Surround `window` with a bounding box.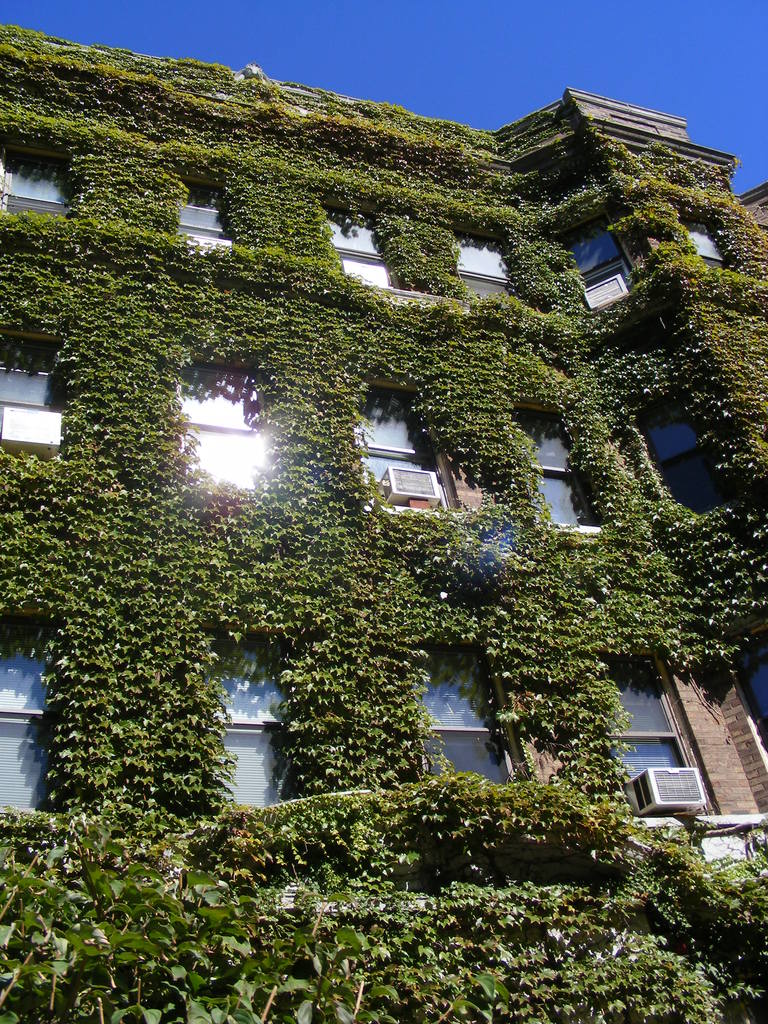
Rect(210, 610, 327, 817).
